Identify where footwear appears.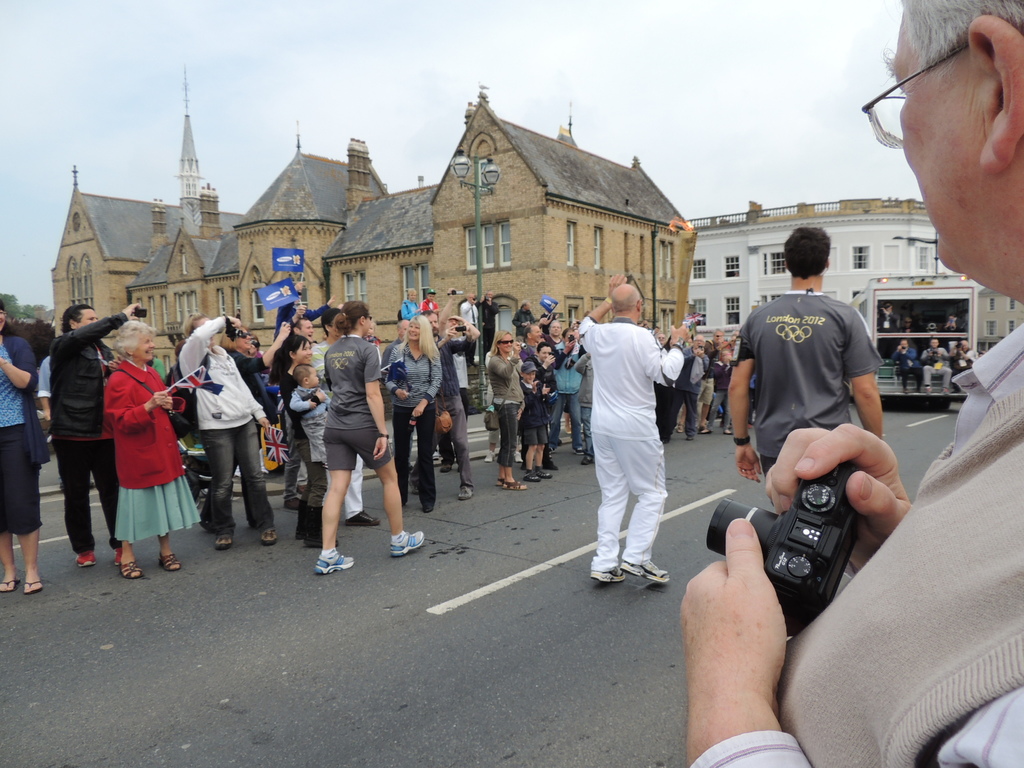
Appears at <region>200, 515, 214, 531</region>.
